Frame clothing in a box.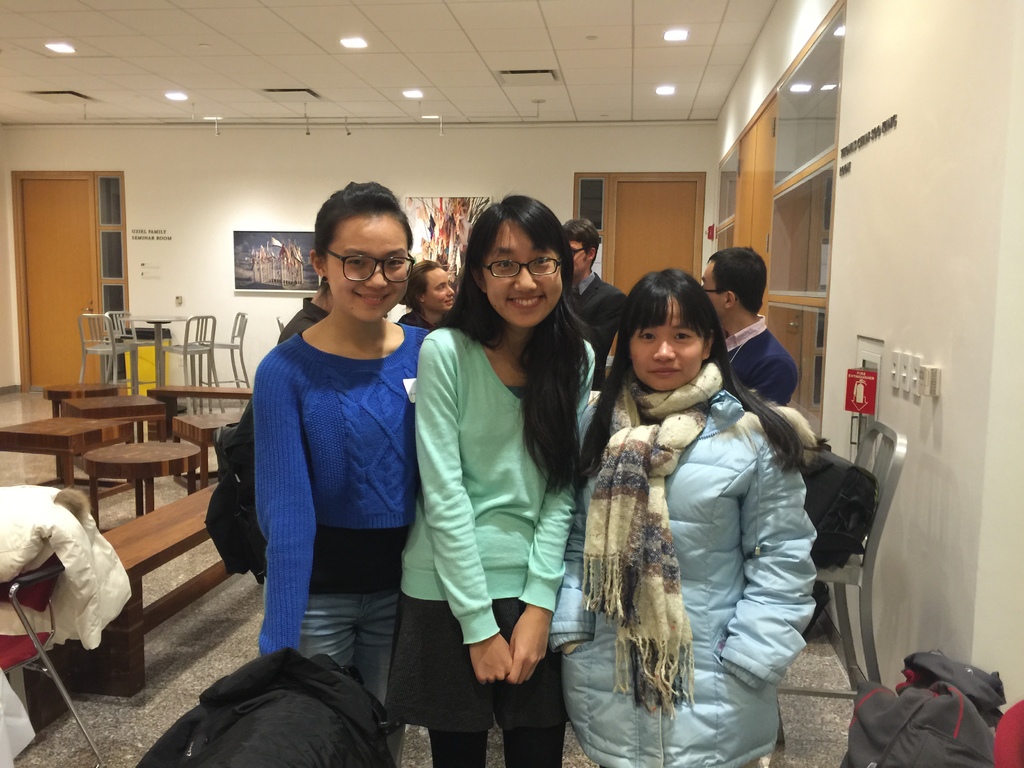
{"left": 566, "top": 266, "right": 630, "bottom": 392}.
